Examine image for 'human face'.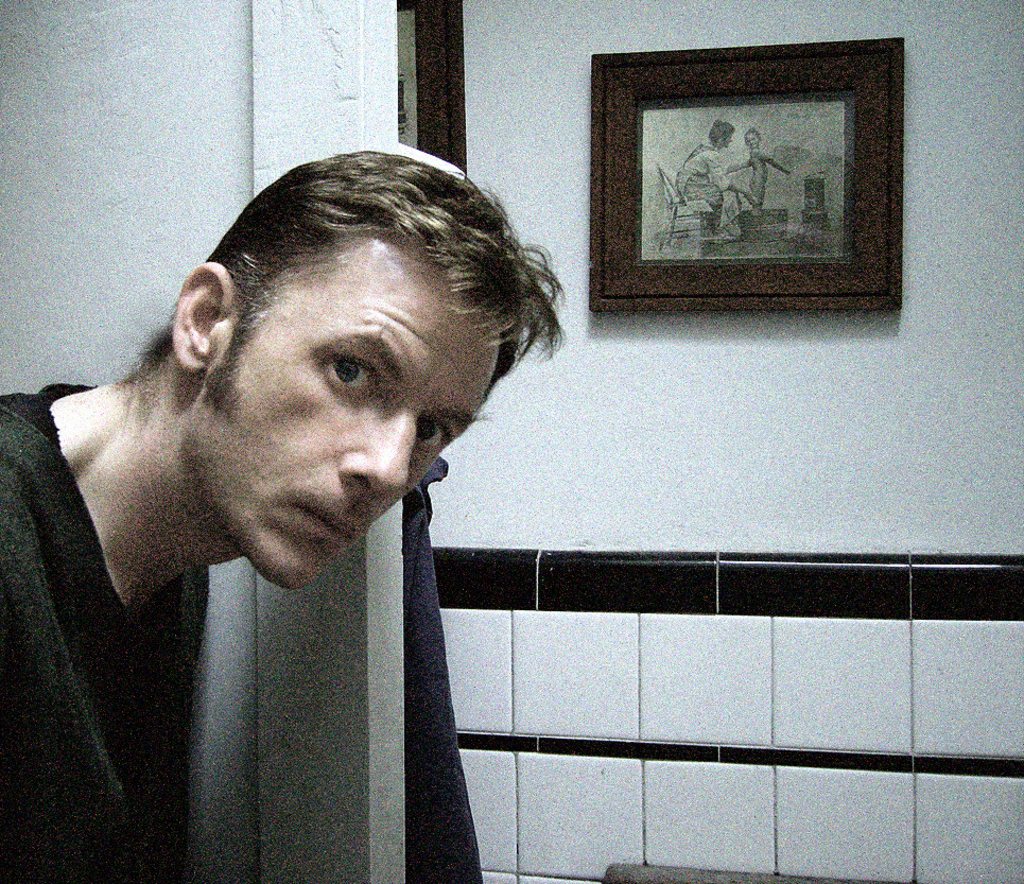
Examination result: 201/231/516/597.
